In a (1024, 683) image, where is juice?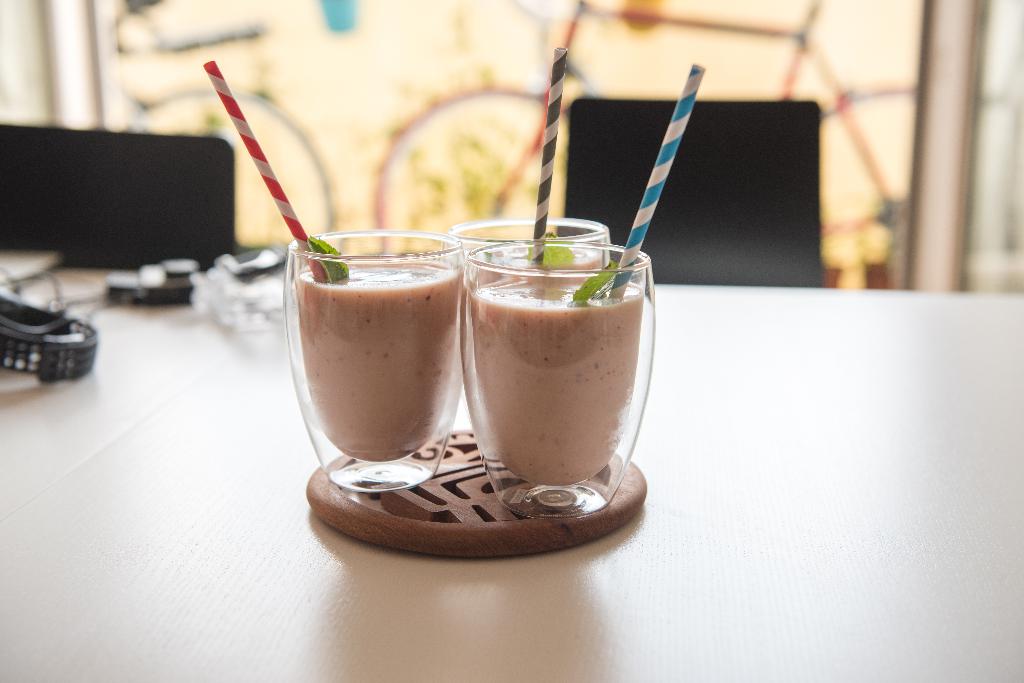
locate(277, 236, 477, 456).
